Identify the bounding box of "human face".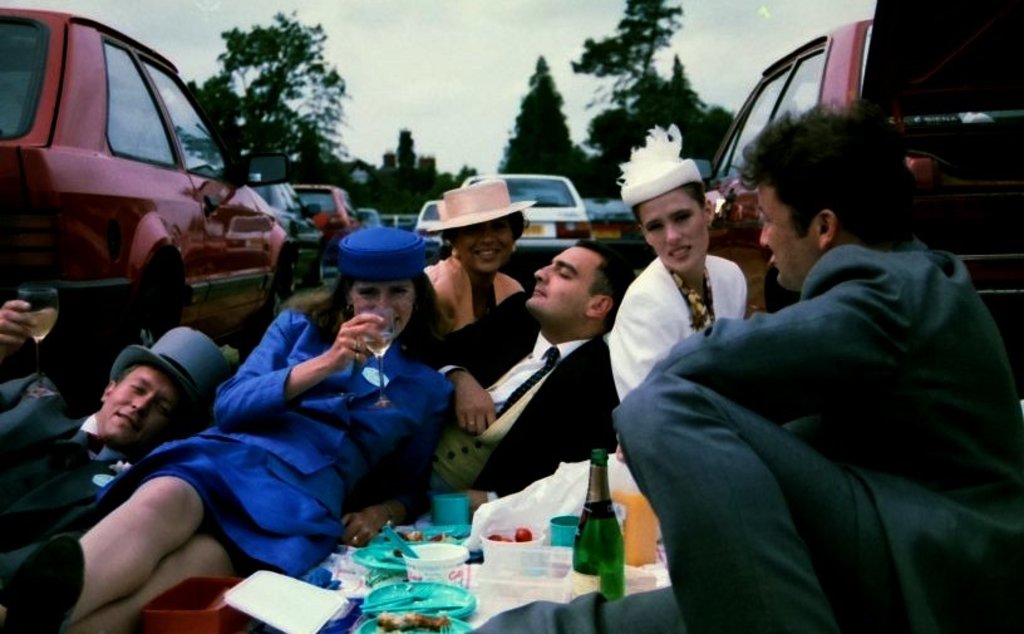
350, 275, 413, 340.
